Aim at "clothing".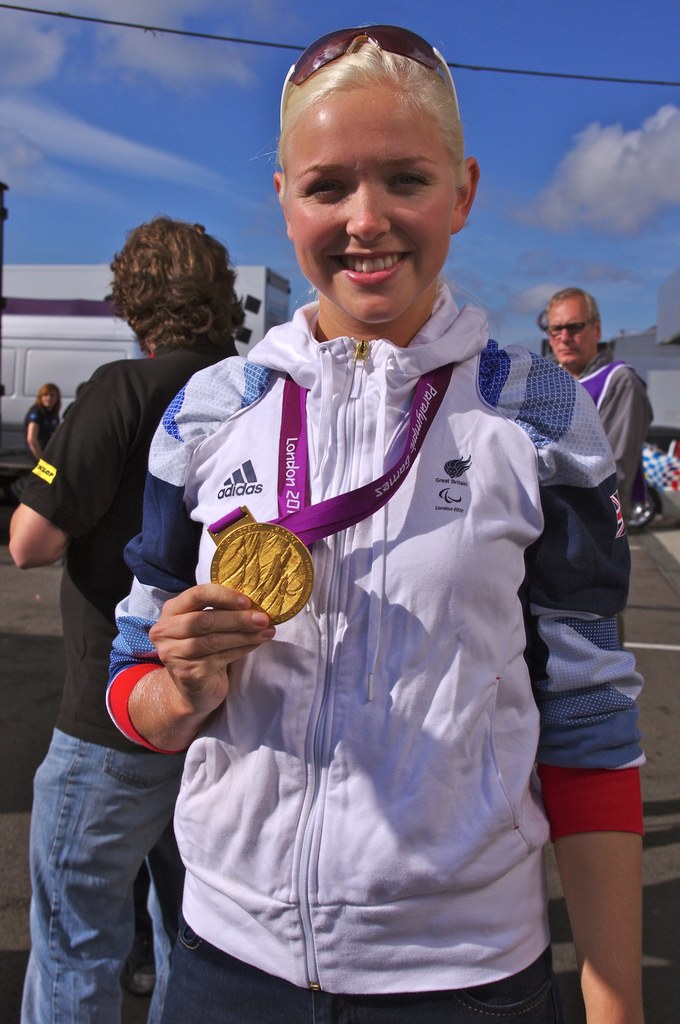
Aimed at [559,360,652,543].
